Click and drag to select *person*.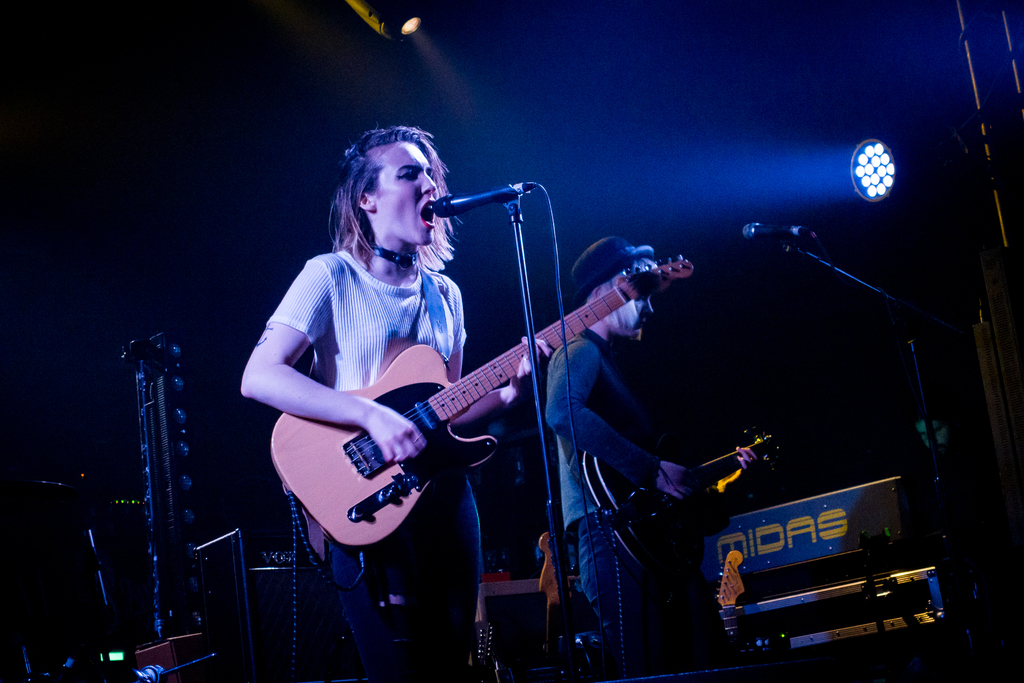
Selection: rect(234, 120, 548, 677).
